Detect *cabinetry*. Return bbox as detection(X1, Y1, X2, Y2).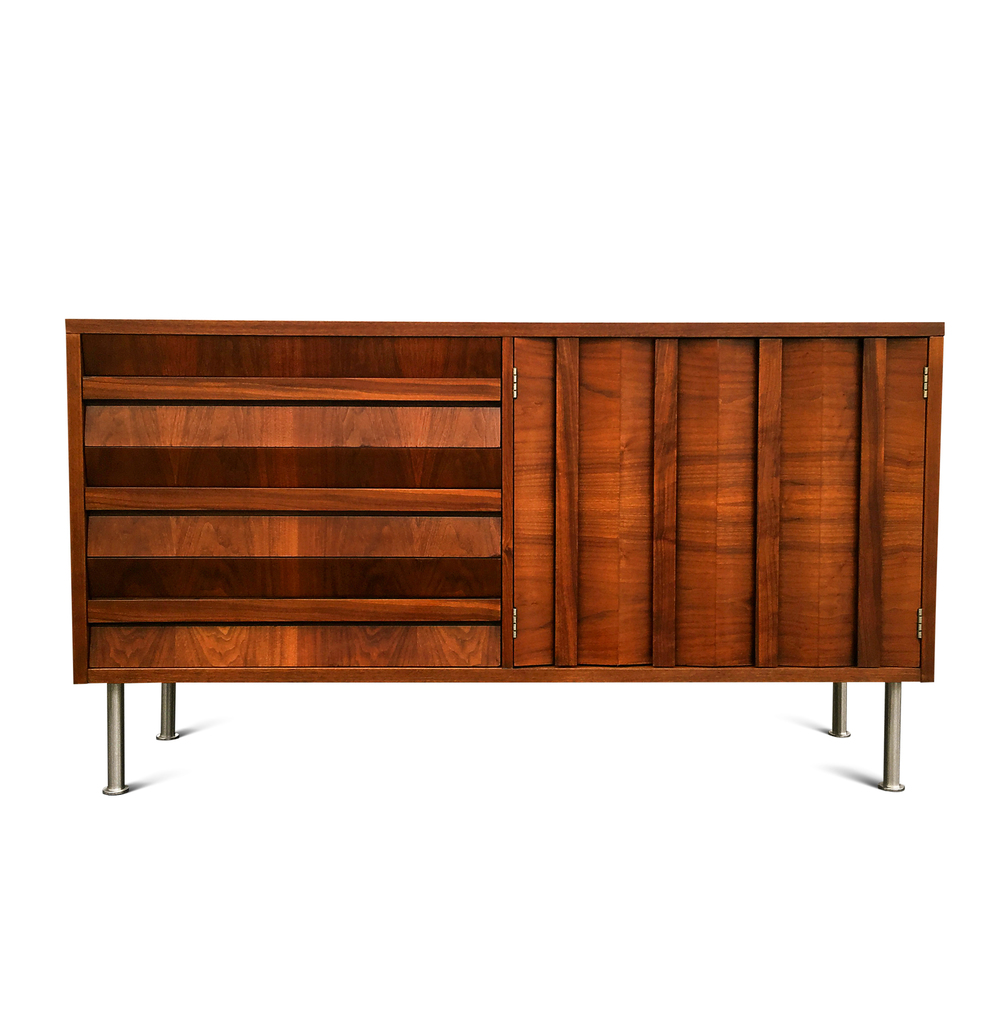
detection(61, 317, 945, 792).
